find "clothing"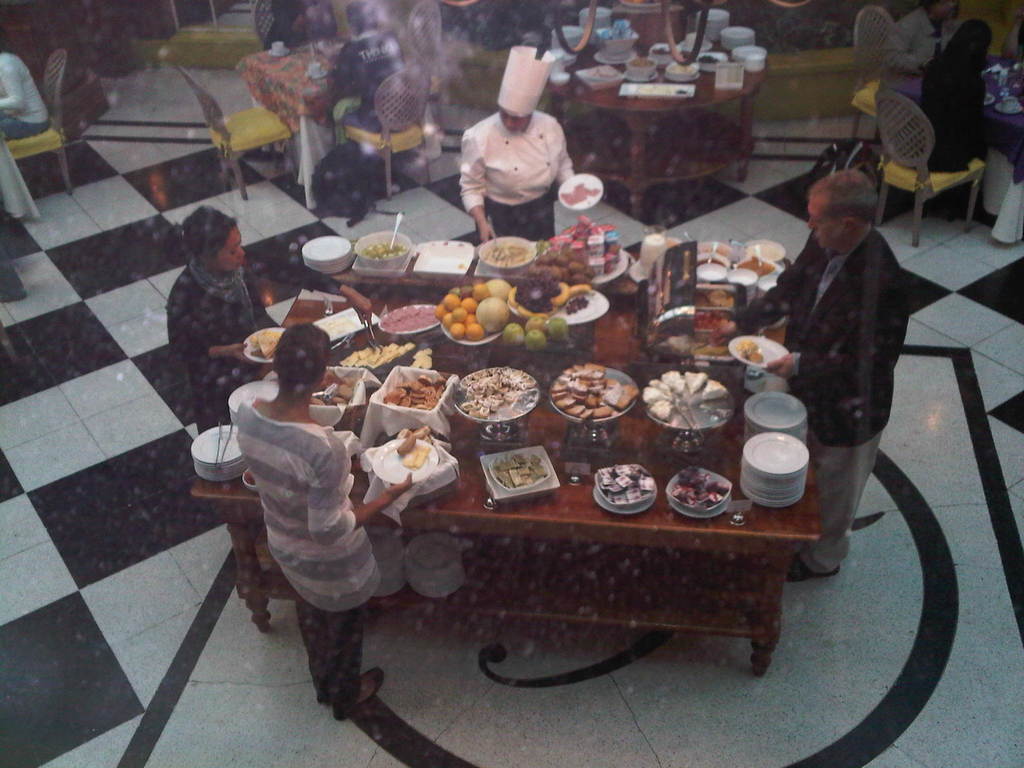
pyautogui.locateOnScreen(0, 51, 51, 141)
